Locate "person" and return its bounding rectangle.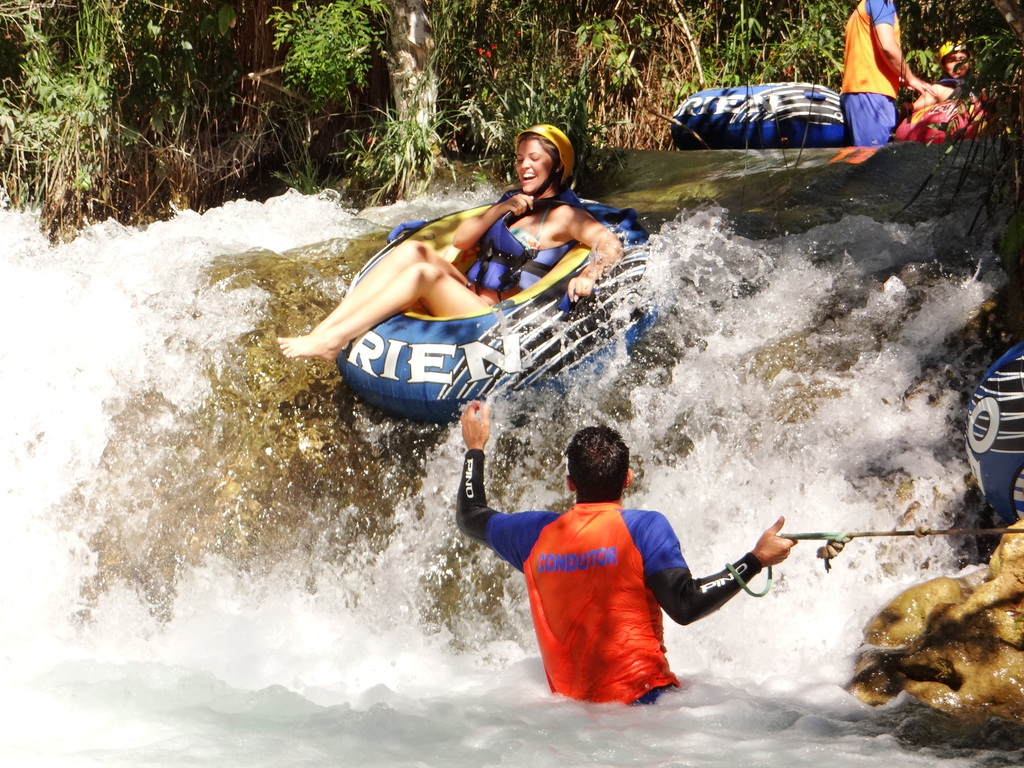
457,392,798,712.
